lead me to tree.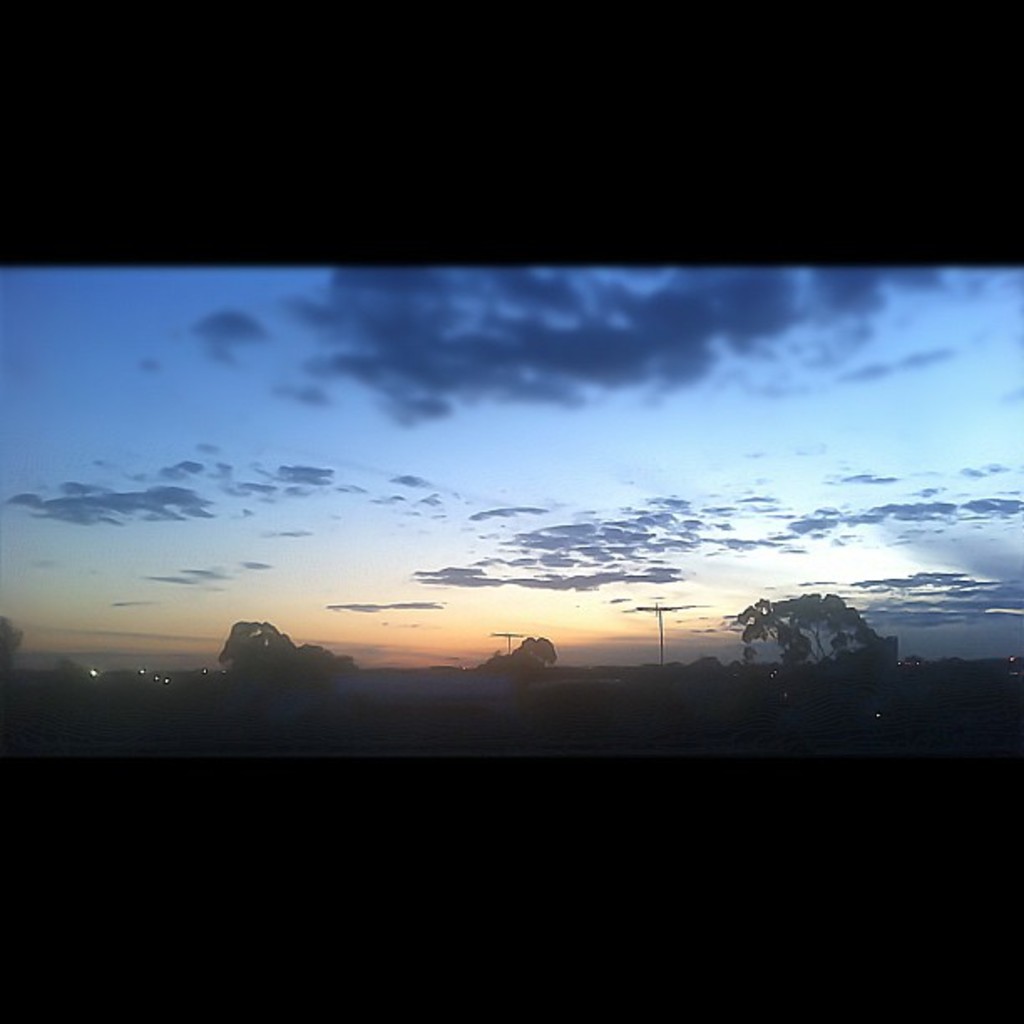
Lead to <bbox>731, 589, 892, 671</bbox>.
